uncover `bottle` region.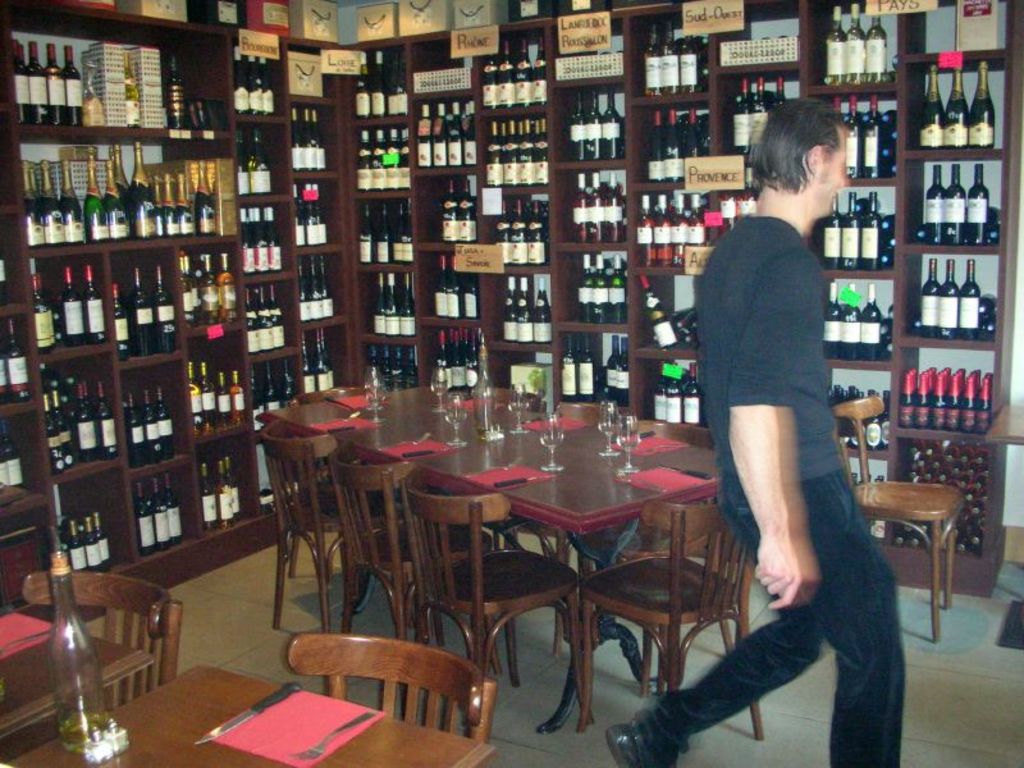
Uncovered: x1=128, y1=137, x2=156, y2=233.
